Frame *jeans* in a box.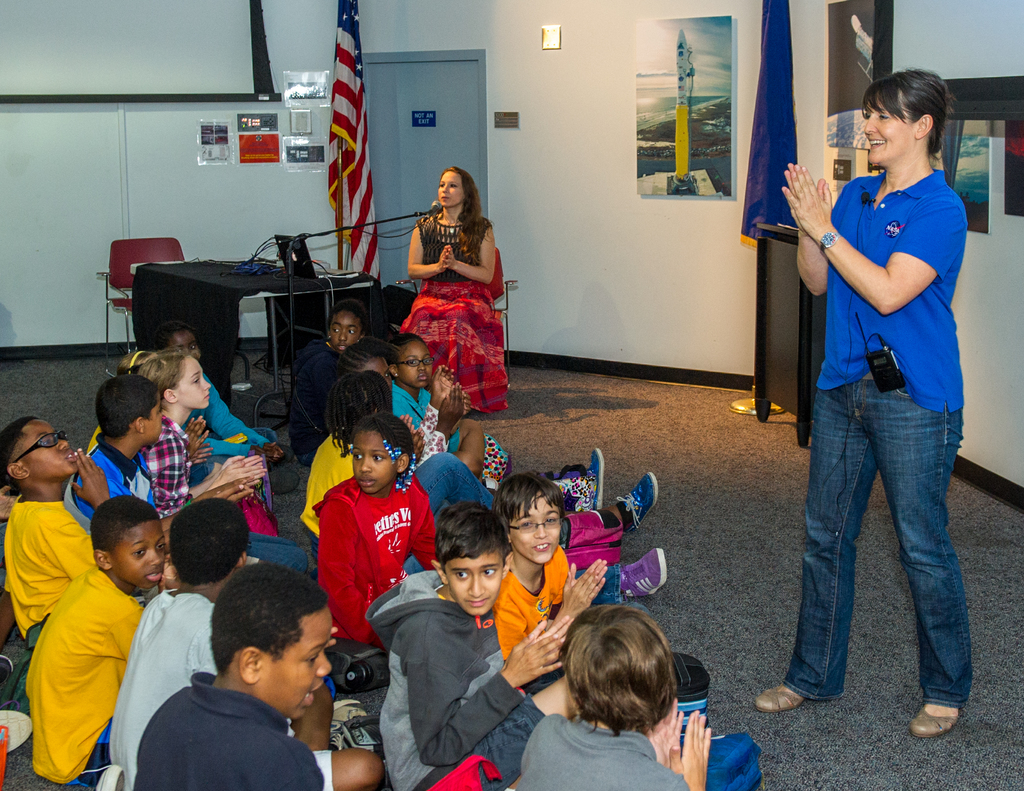
box=[787, 359, 993, 724].
